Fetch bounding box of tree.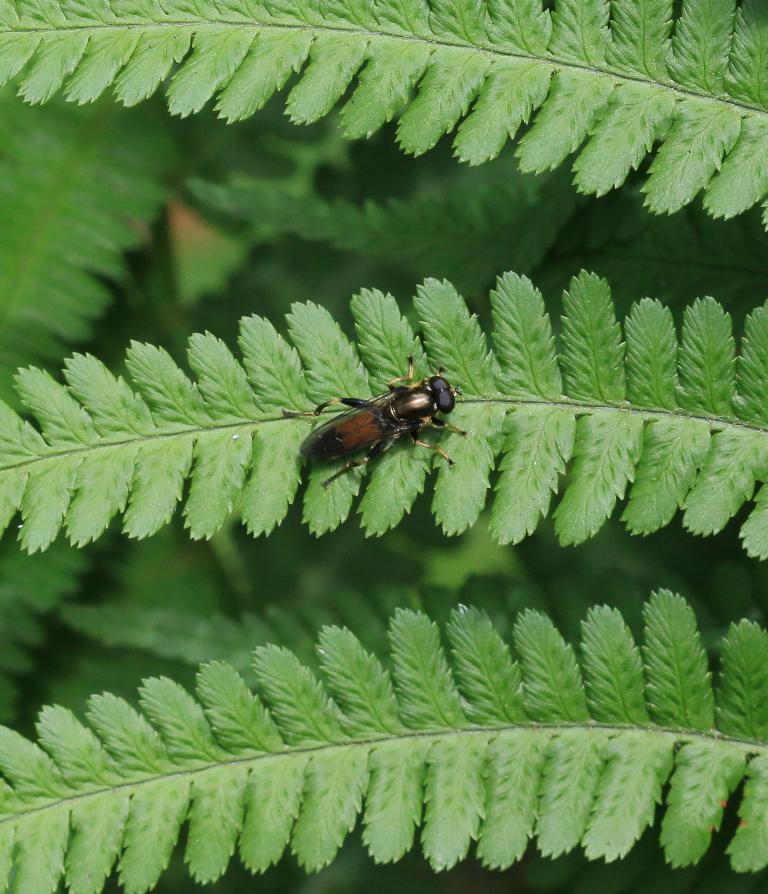
Bbox: BBox(0, 0, 767, 893).
